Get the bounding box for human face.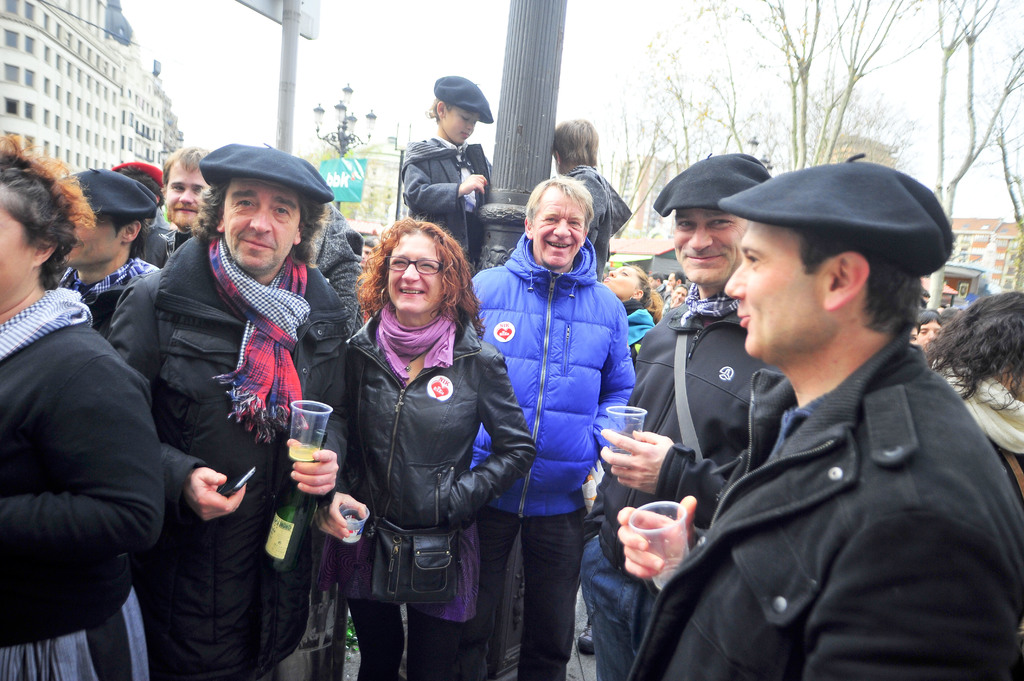
left=440, top=108, right=479, bottom=144.
